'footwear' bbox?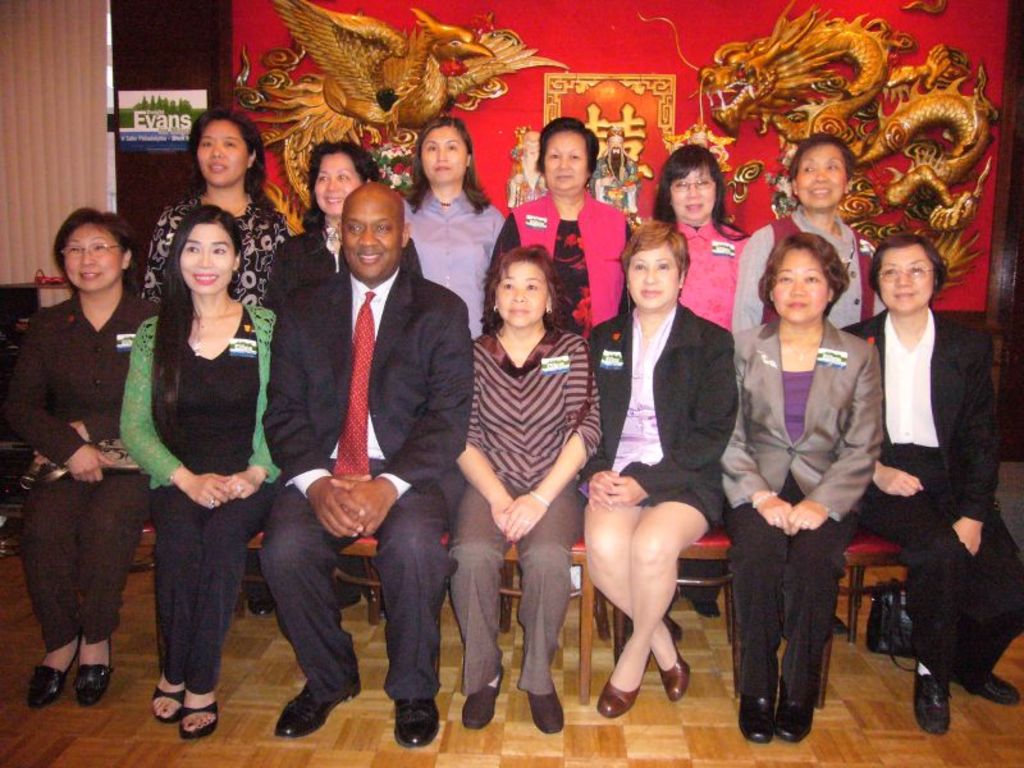
(x1=72, y1=646, x2=113, y2=709)
